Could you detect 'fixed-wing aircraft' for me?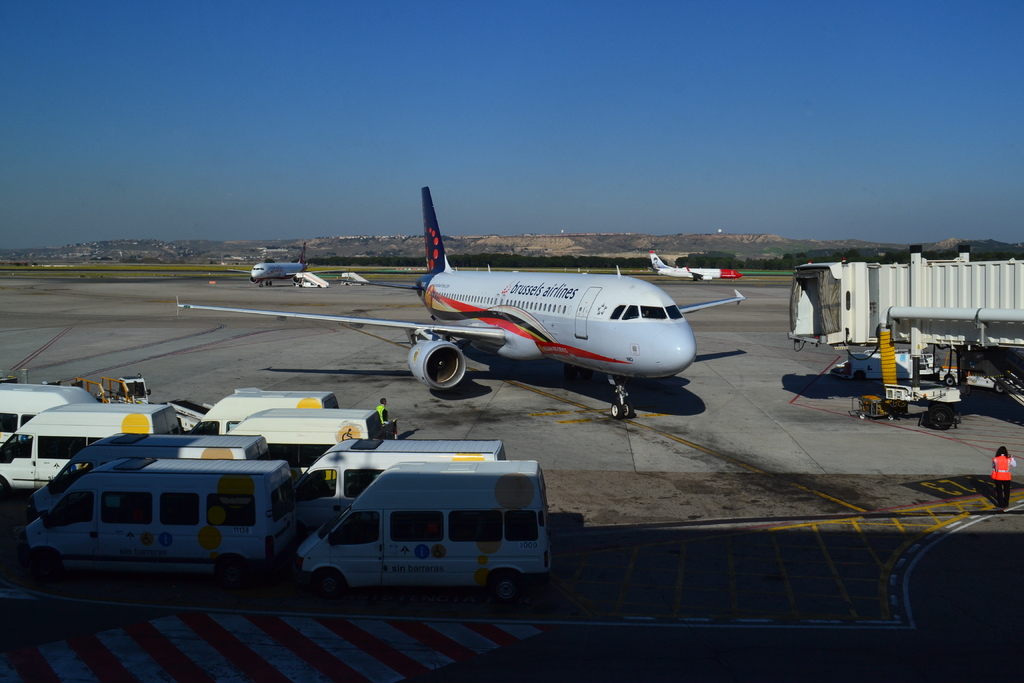
Detection result: locate(175, 186, 742, 420).
